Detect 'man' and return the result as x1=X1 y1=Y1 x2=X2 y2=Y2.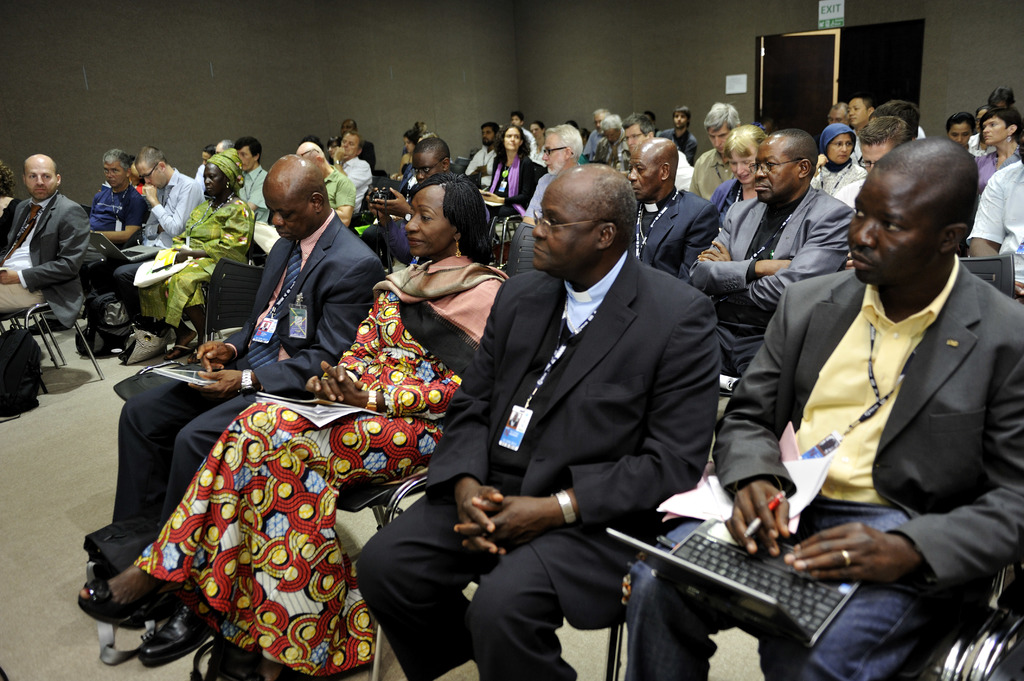
x1=367 y1=138 x2=461 y2=220.
